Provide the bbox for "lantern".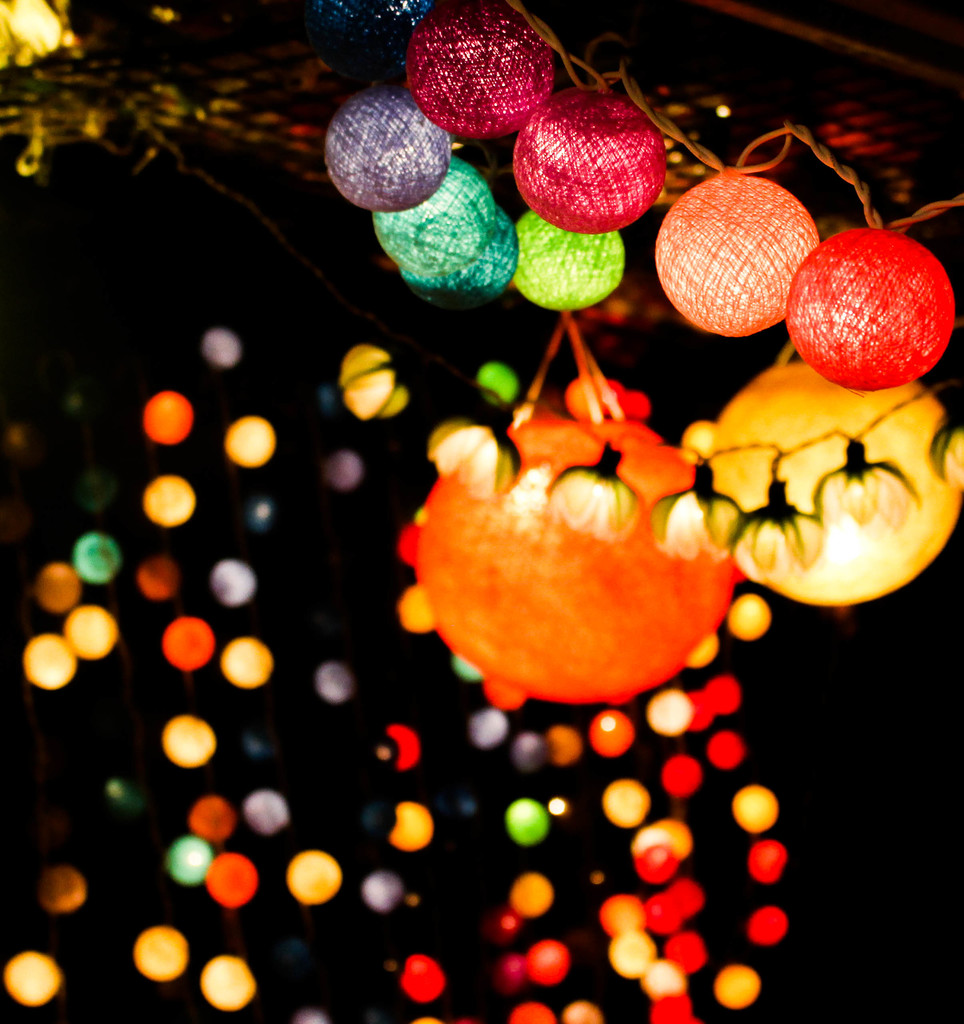
{"left": 204, "top": 854, "right": 256, "bottom": 907}.
